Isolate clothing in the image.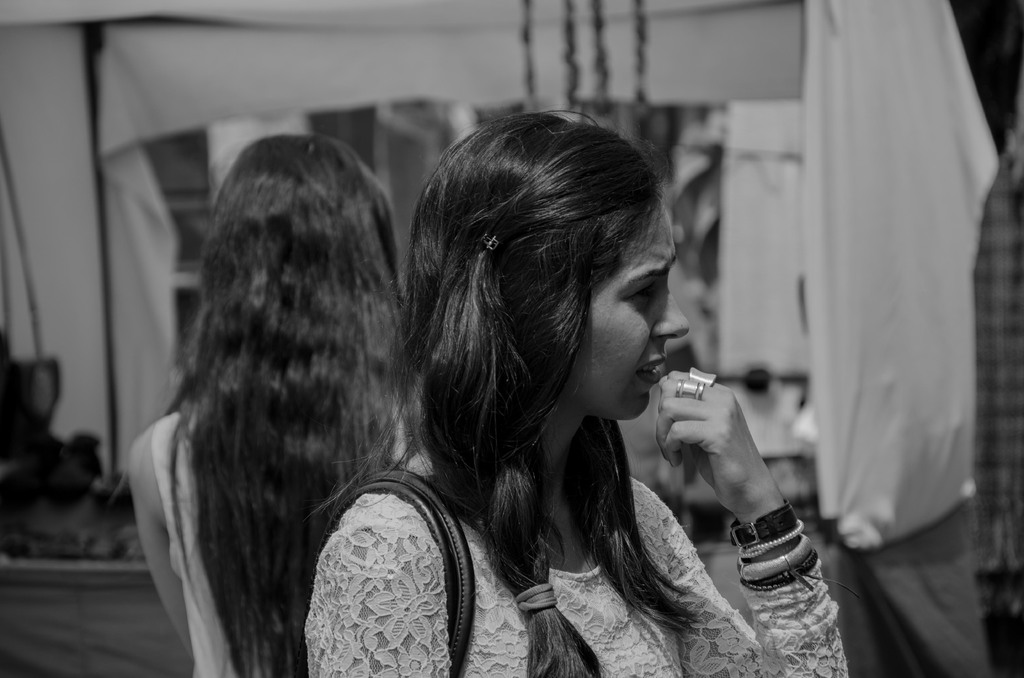
Isolated region: [left=357, top=312, right=798, bottom=659].
